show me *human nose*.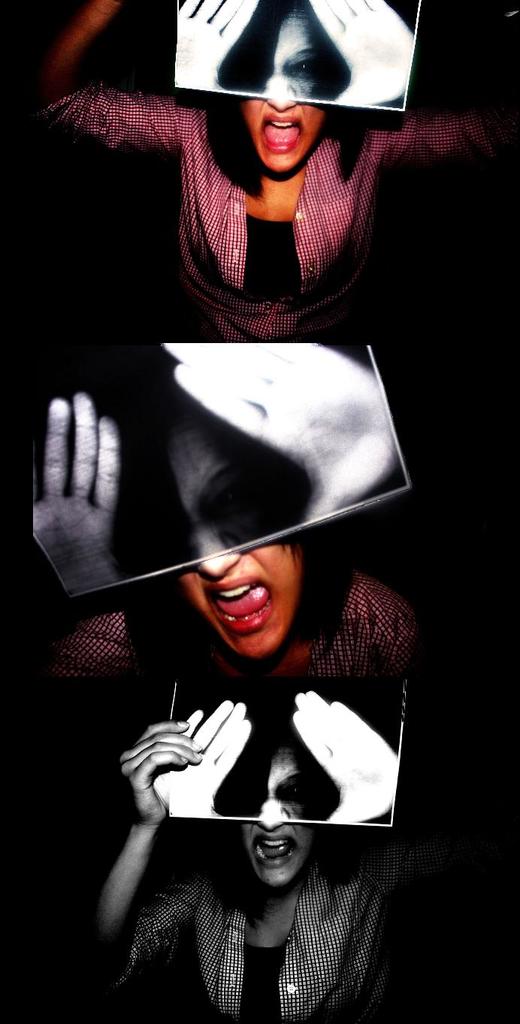
*human nose* is here: 195/523/237/579.
